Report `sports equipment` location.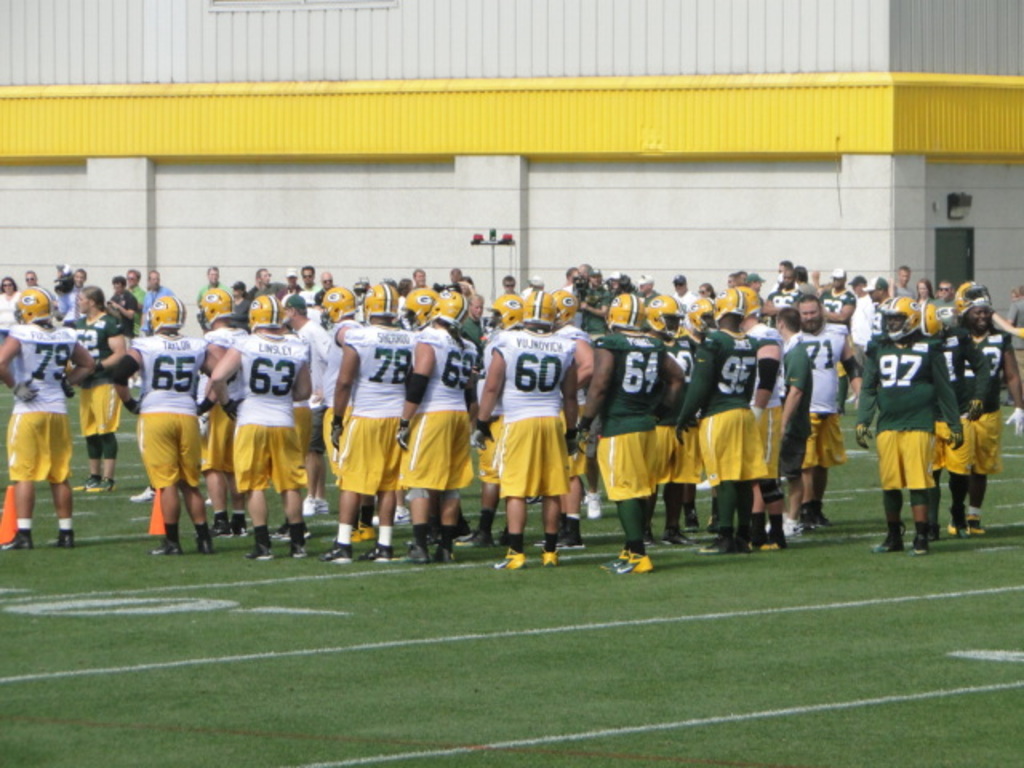
Report: (366,286,397,328).
